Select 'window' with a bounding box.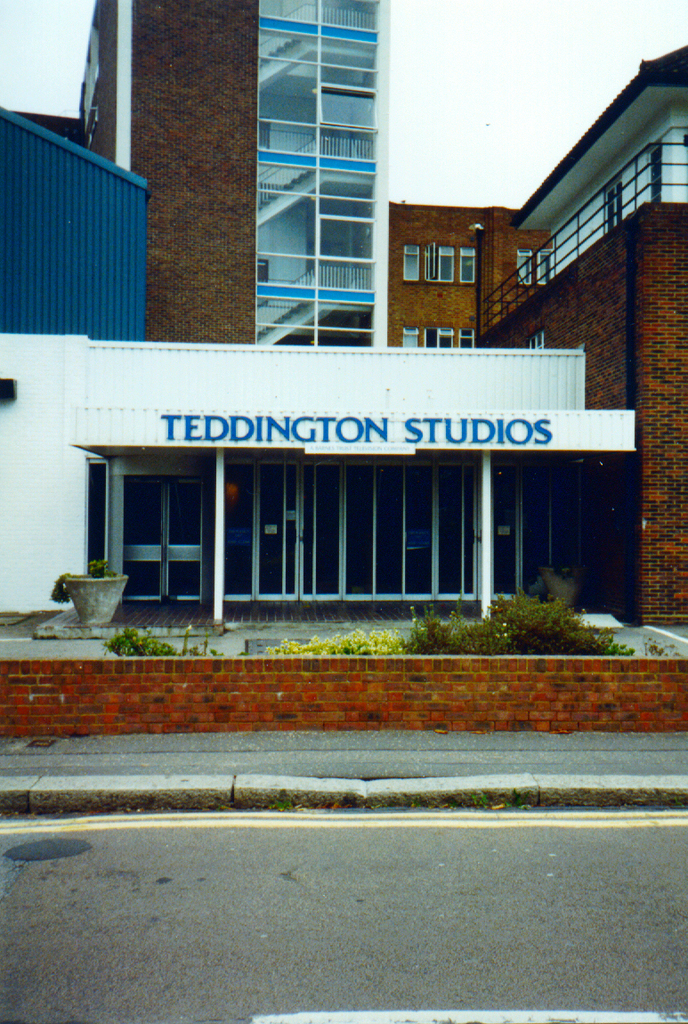
crop(514, 251, 534, 287).
